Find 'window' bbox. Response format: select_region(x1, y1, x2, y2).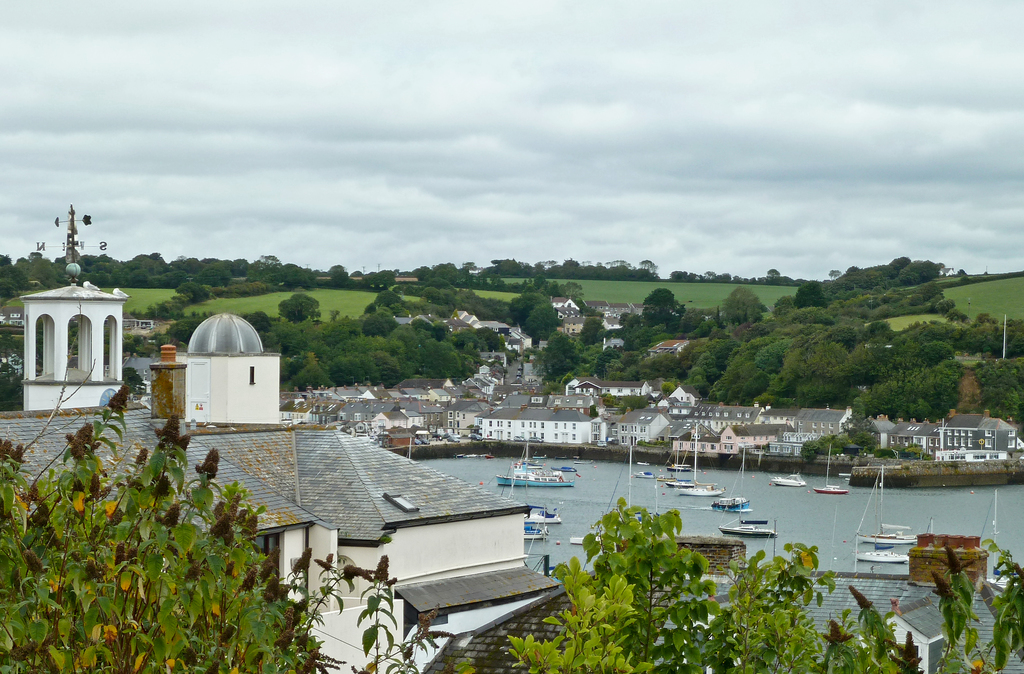
select_region(447, 412, 450, 416).
